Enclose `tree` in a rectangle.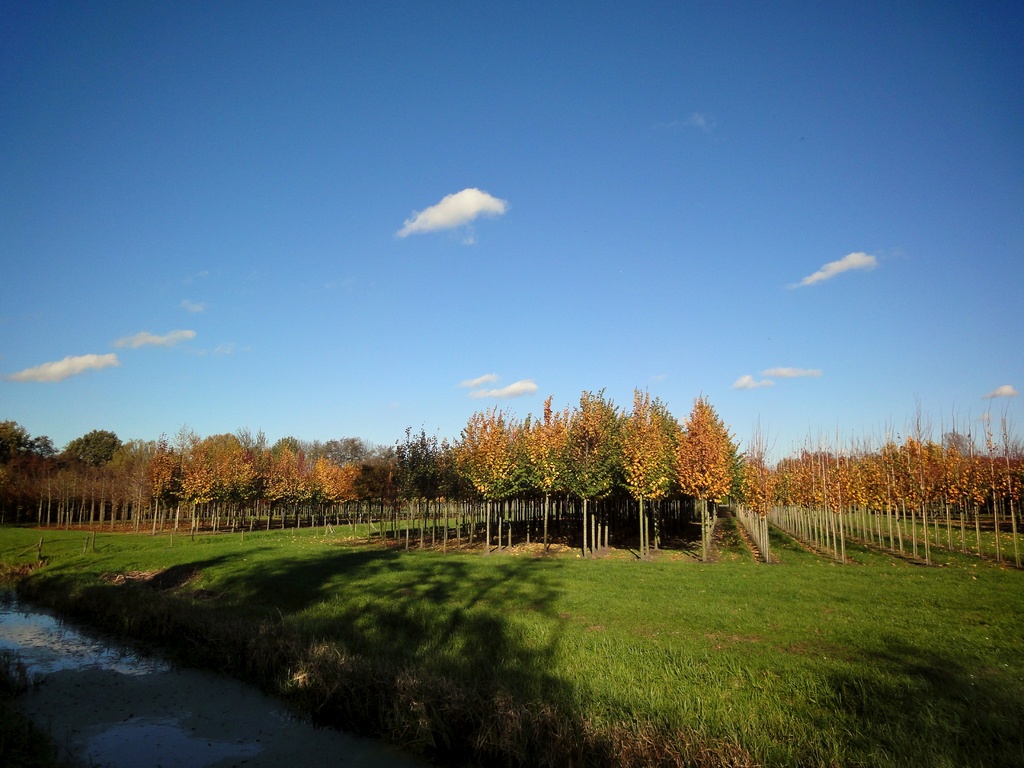
[x1=513, y1=395, x2=570, y2=556].
